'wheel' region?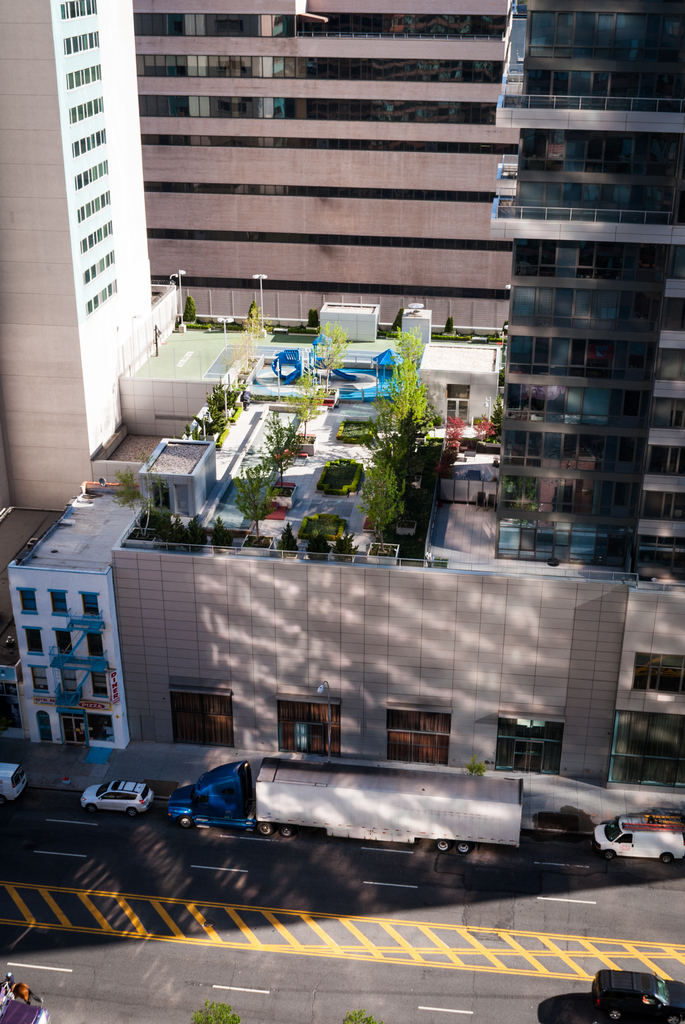
[280, 824, 294, 836]
